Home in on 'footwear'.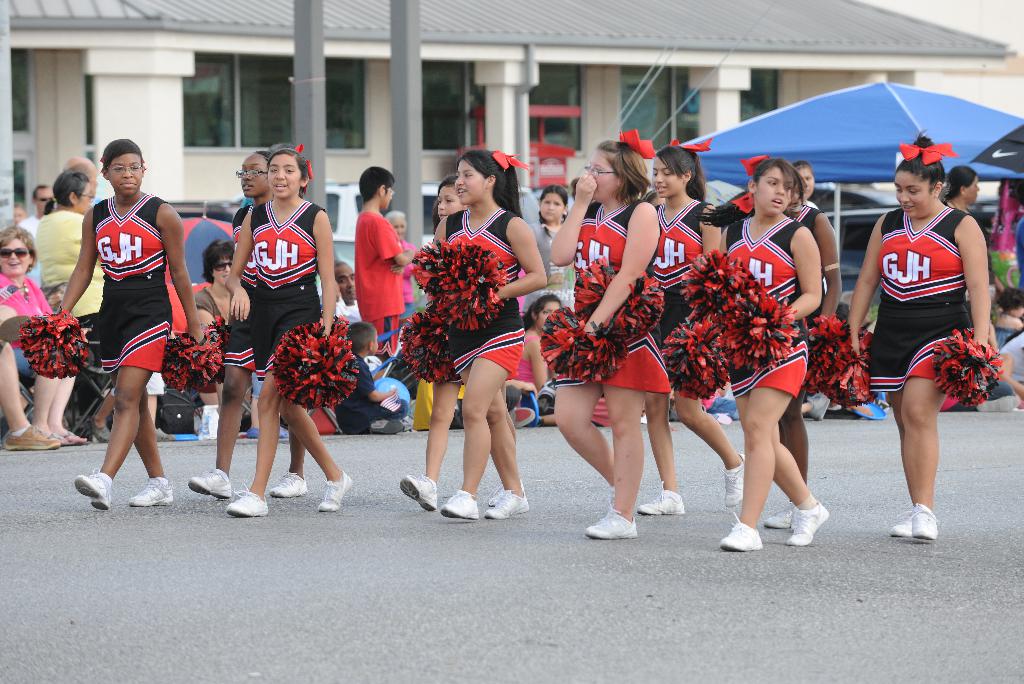
Homed in at region(800, 392, 834, 416).
